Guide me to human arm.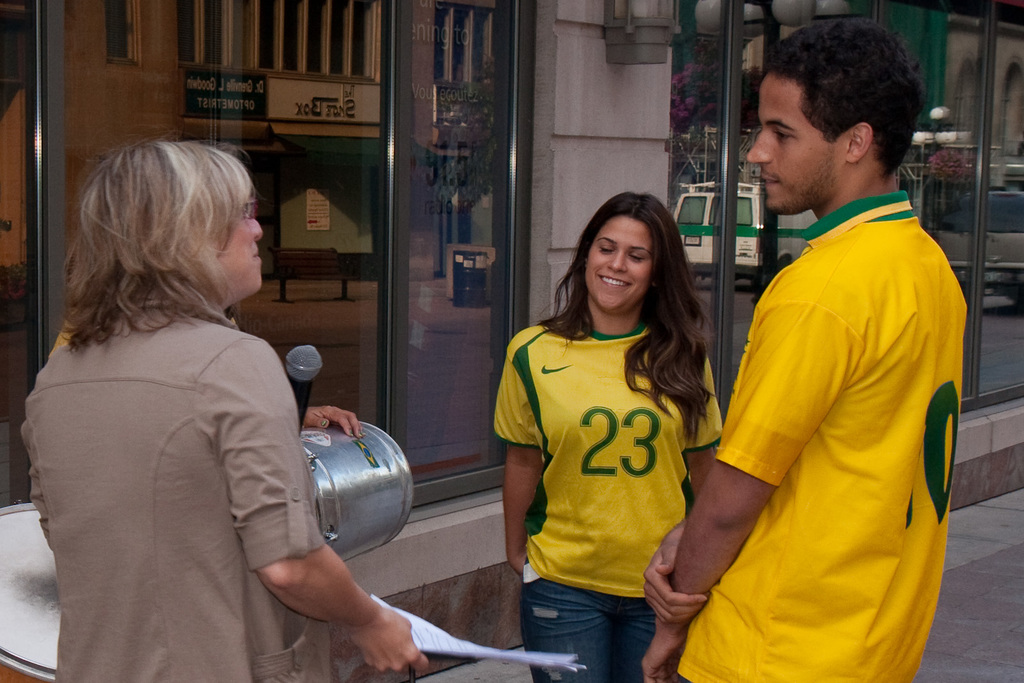
Guidance: rect(640, 394, 761, 619).
